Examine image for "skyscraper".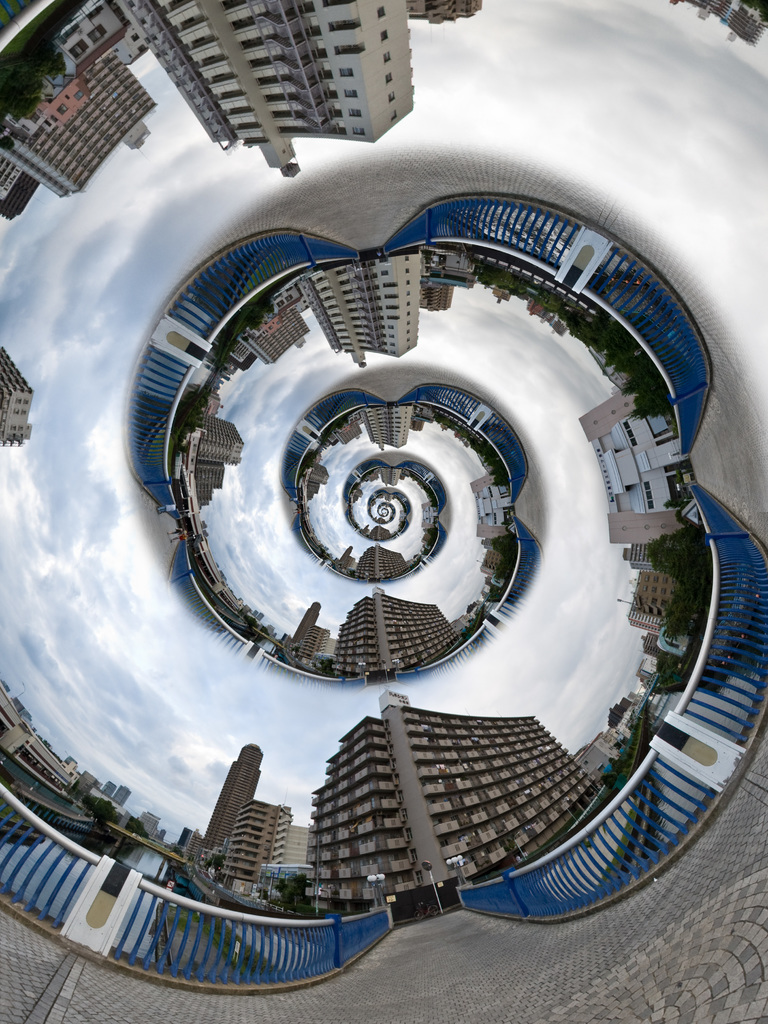
Examination result: bbox=[0, 52, 147, 195].
